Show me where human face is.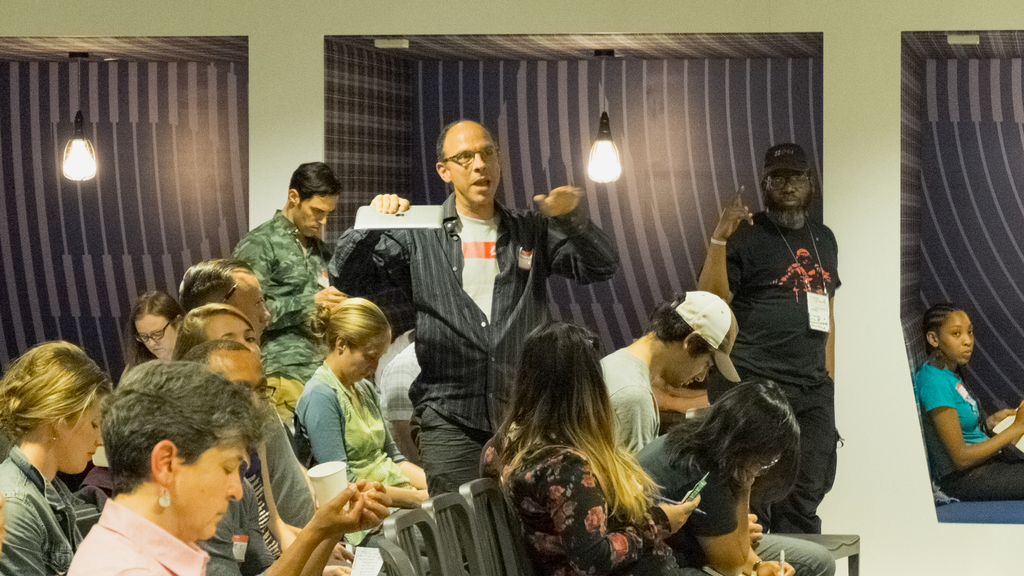
human face is at l=356, t=335, r=388, b=387.
